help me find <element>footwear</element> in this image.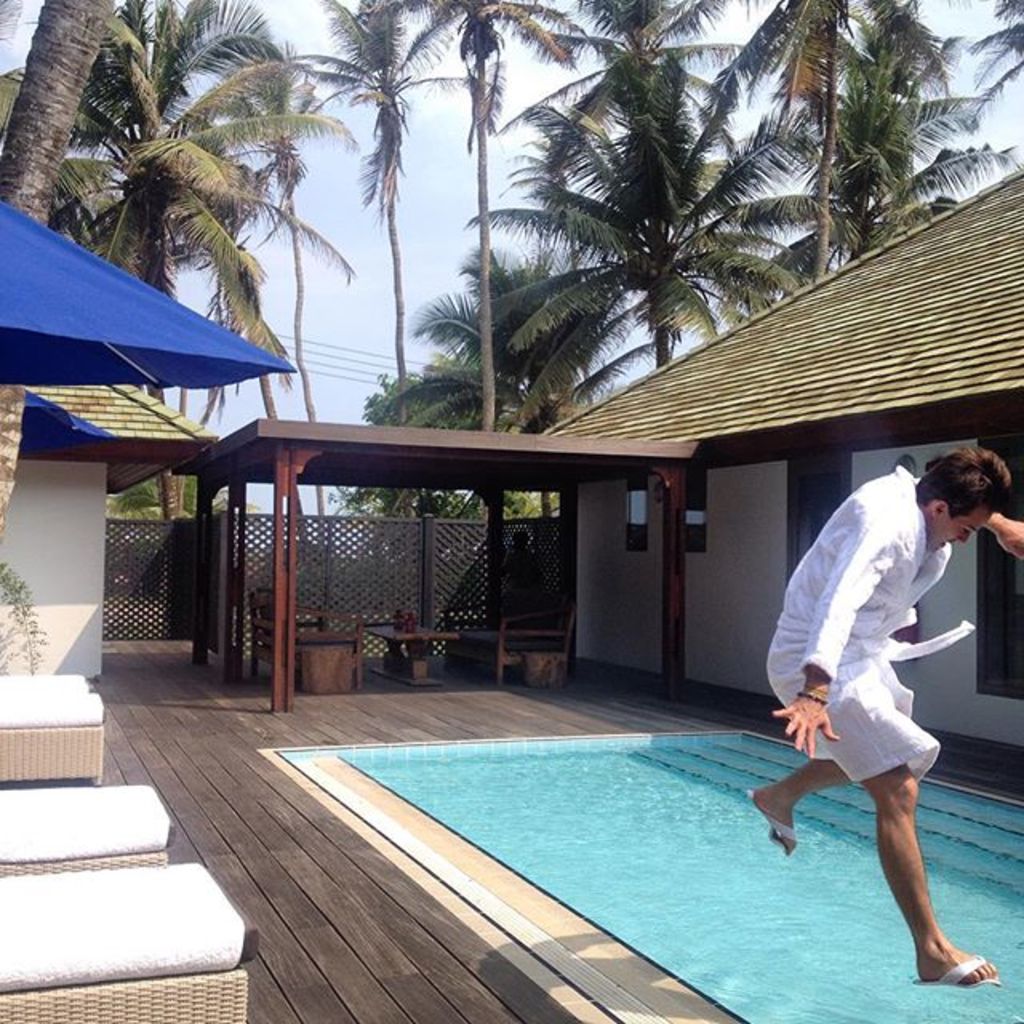
Found it: l=752, t=789, r=797, b=853.
